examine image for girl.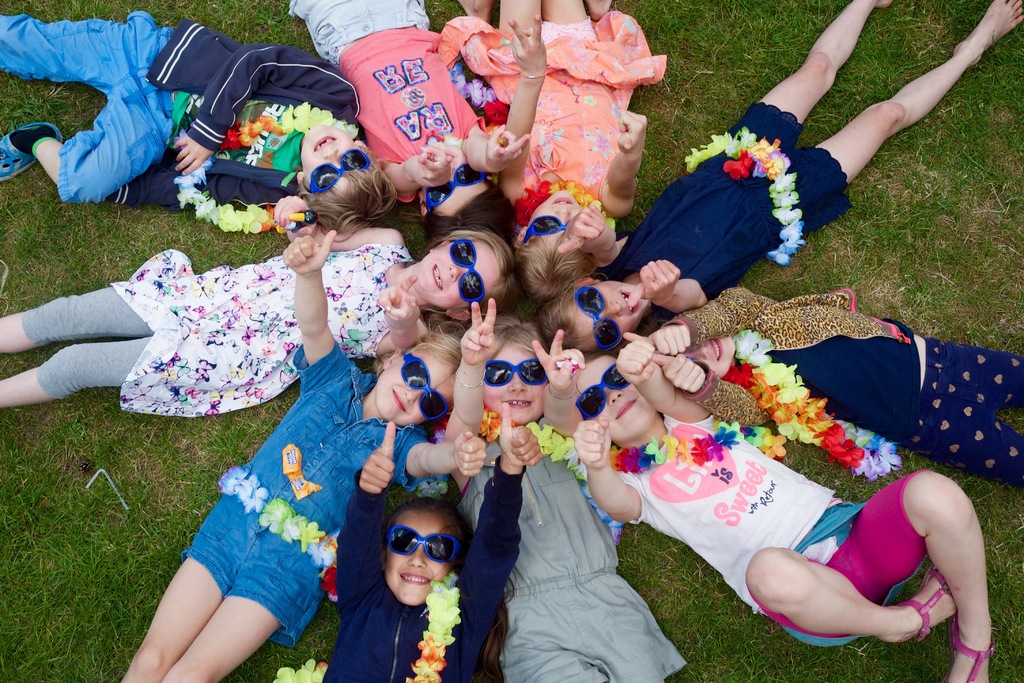
Examination result: [119, 226, 486, 682].
